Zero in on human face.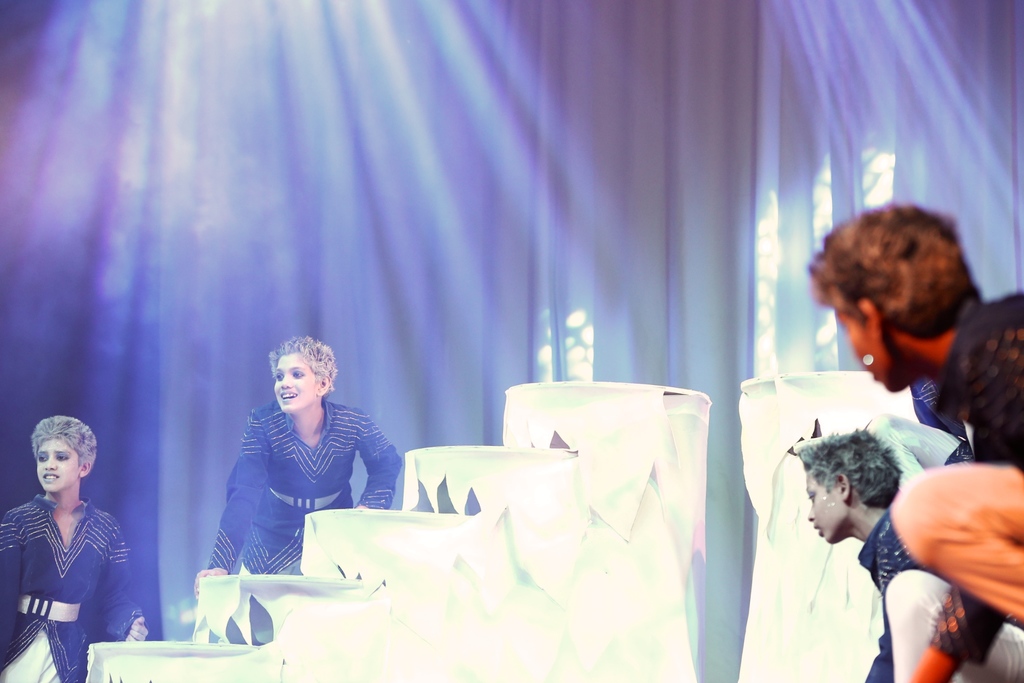
Zeroed in: 274, 356, 320, 409.
